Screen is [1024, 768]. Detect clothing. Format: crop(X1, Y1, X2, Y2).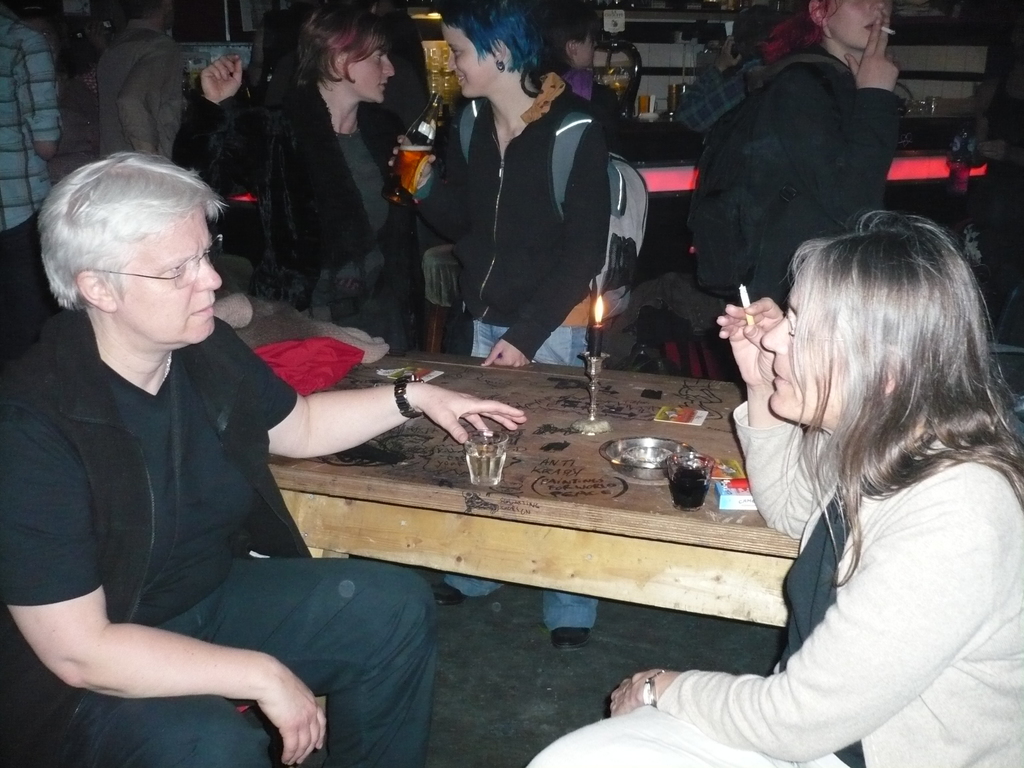
crop(654, 401, 1023, 767).
